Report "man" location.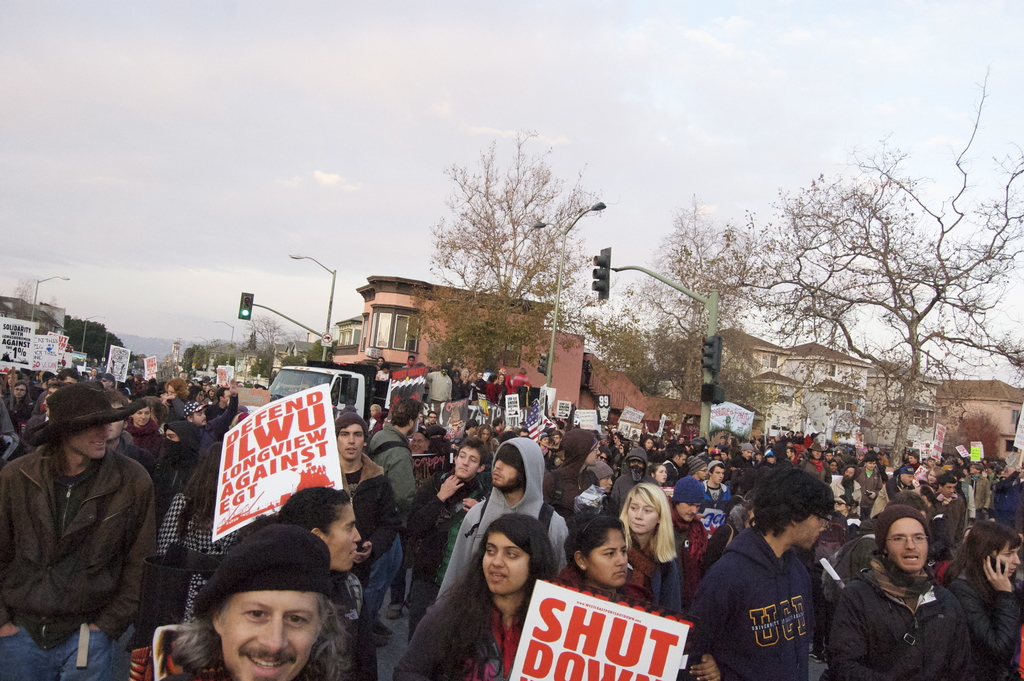
Report: [720,442,751,481].
